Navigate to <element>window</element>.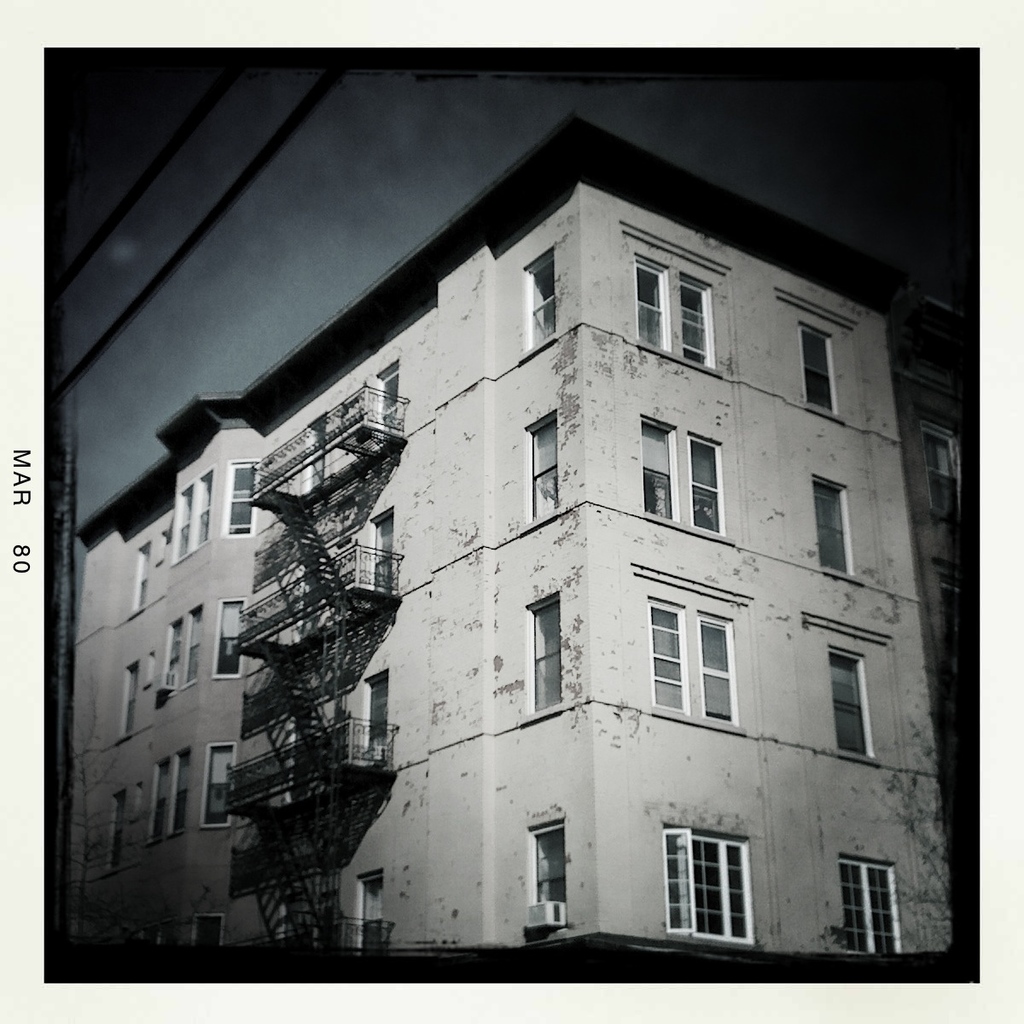
Navigation target: 375,353,401,475.
